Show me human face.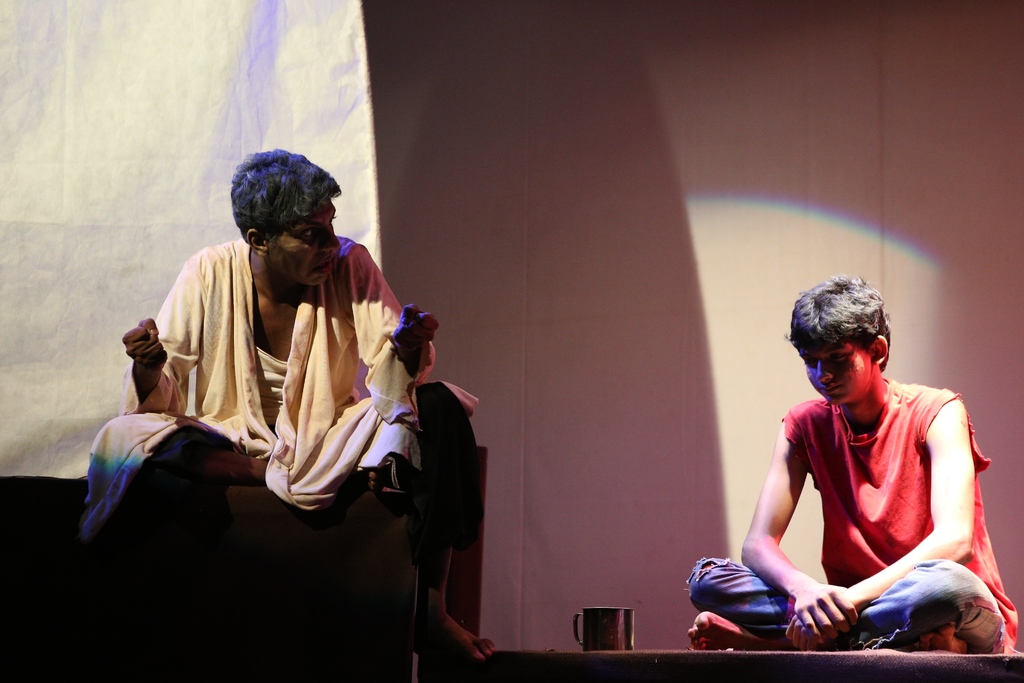
human face is here: l=271, t=199, r=341, b=290.
